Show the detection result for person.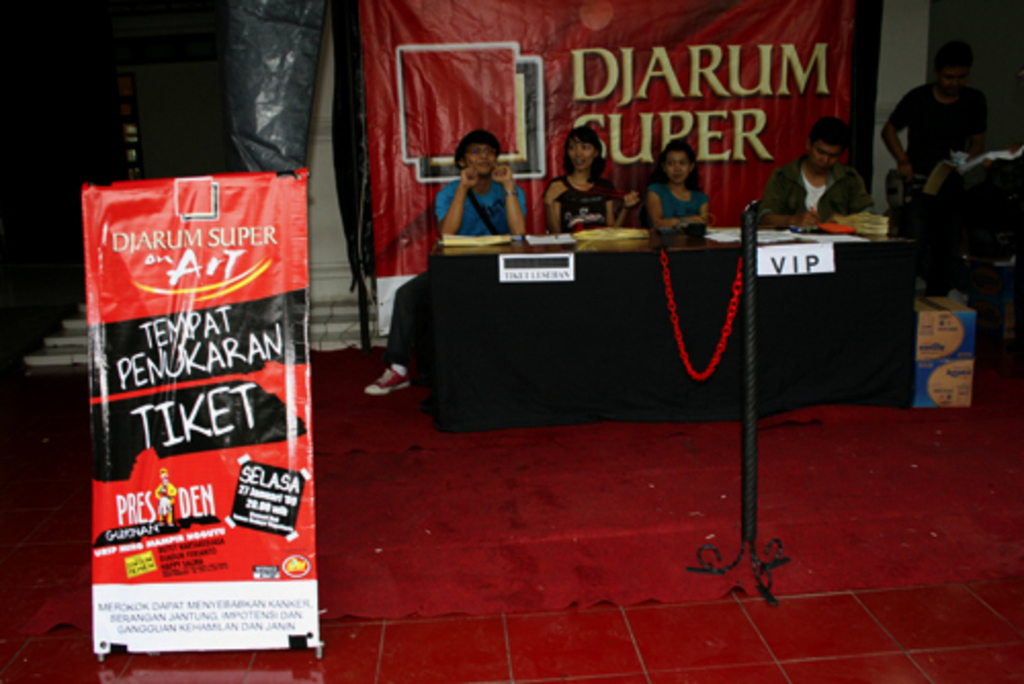
BBox(365, 127, 524, 397).
